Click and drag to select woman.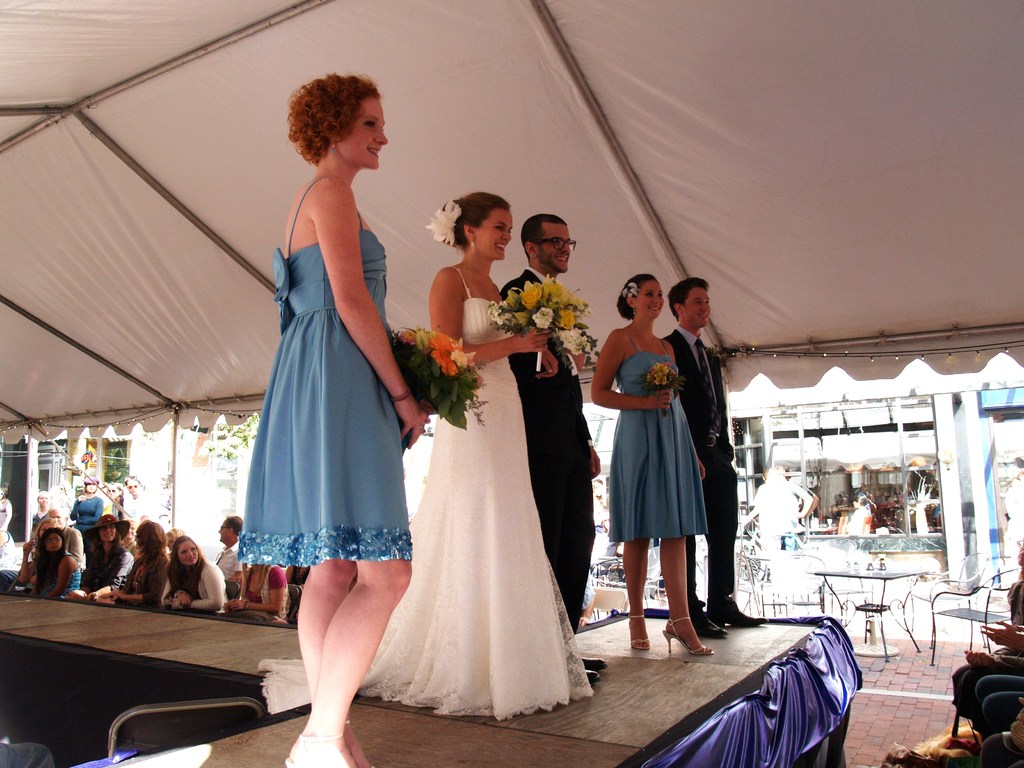
Selection: Rect(92, 518, 177, 608).
